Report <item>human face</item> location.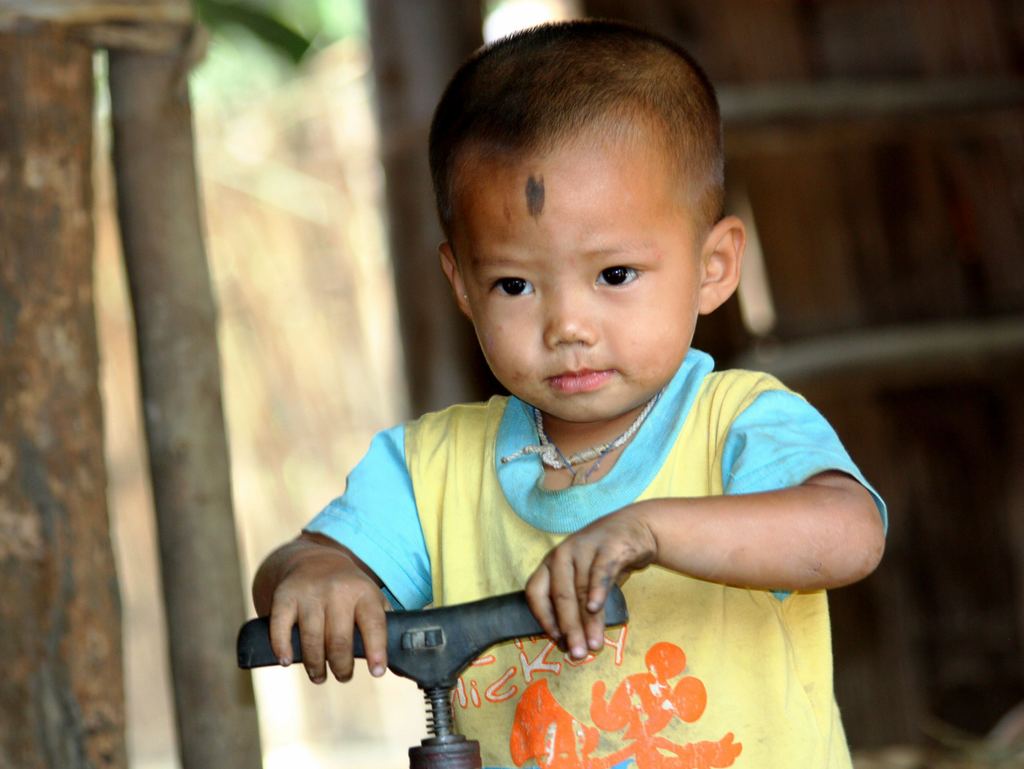
Report: select_region(441, 19, 737, 427).
